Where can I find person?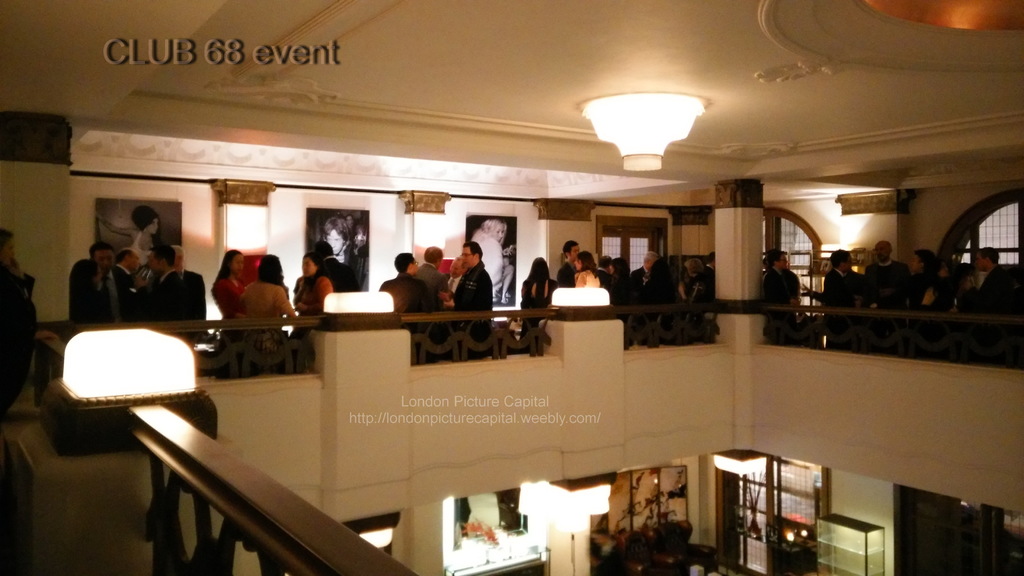
You can find it at (295,247,334,333).
